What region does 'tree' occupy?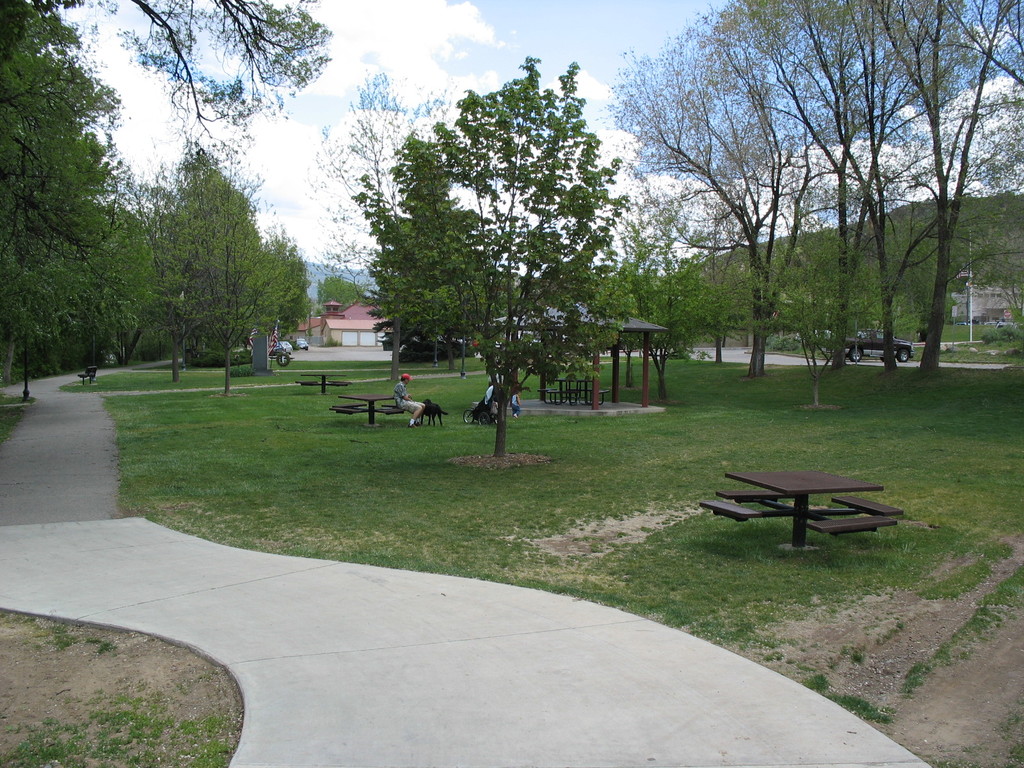
bbox=(146, 171, 205, 390).
